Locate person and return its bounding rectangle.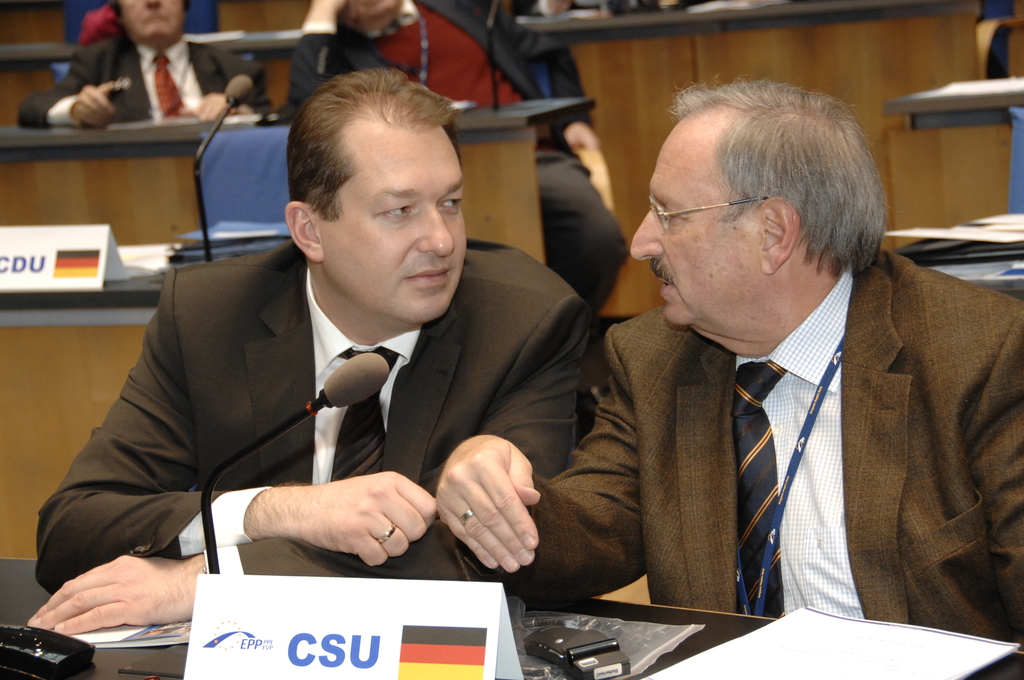
l=430, t=78, r=1023, b=654.
